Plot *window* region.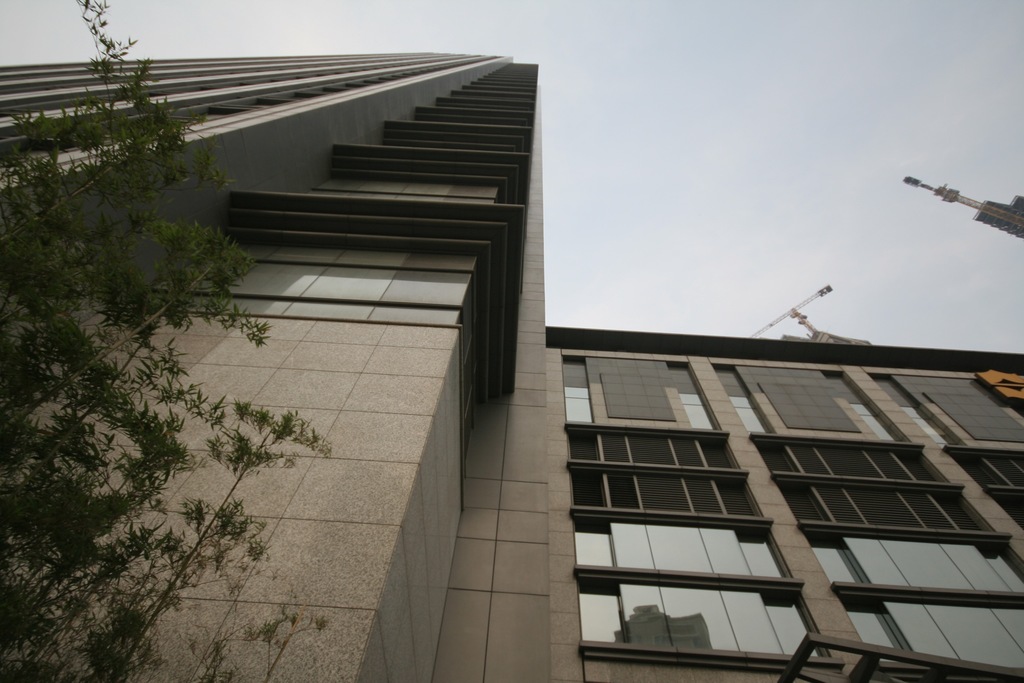
Plotted at x1=829 y1=372 x2=901 y2=438.
